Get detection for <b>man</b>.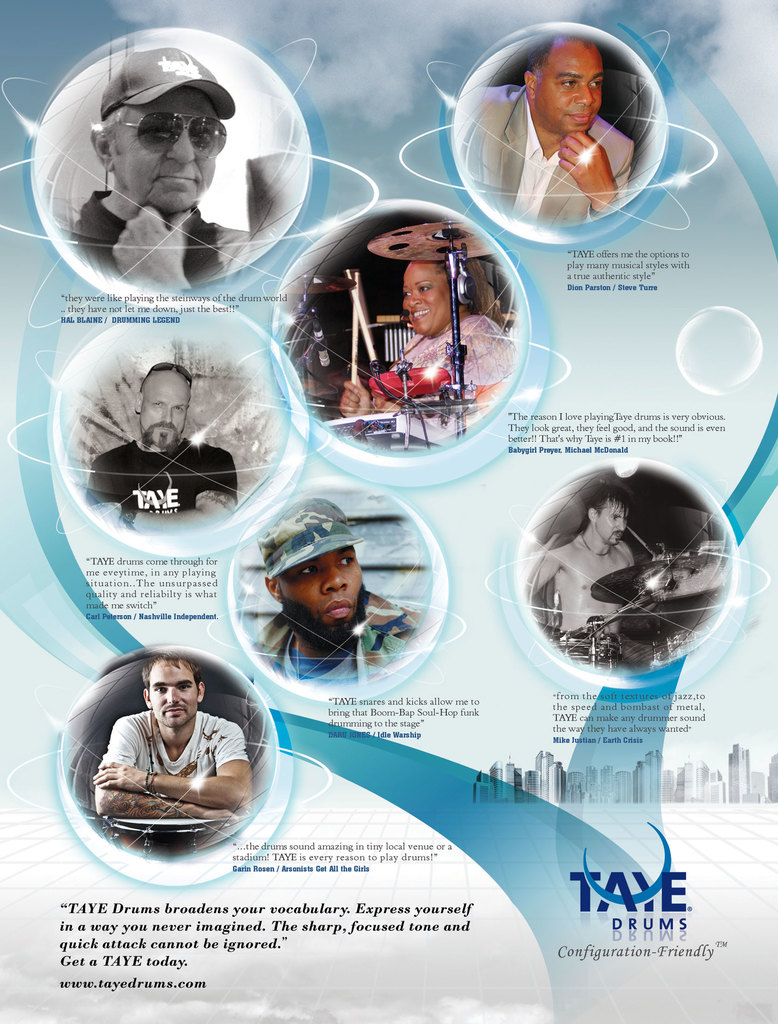
Detection: (85, 359, 236, 531).
